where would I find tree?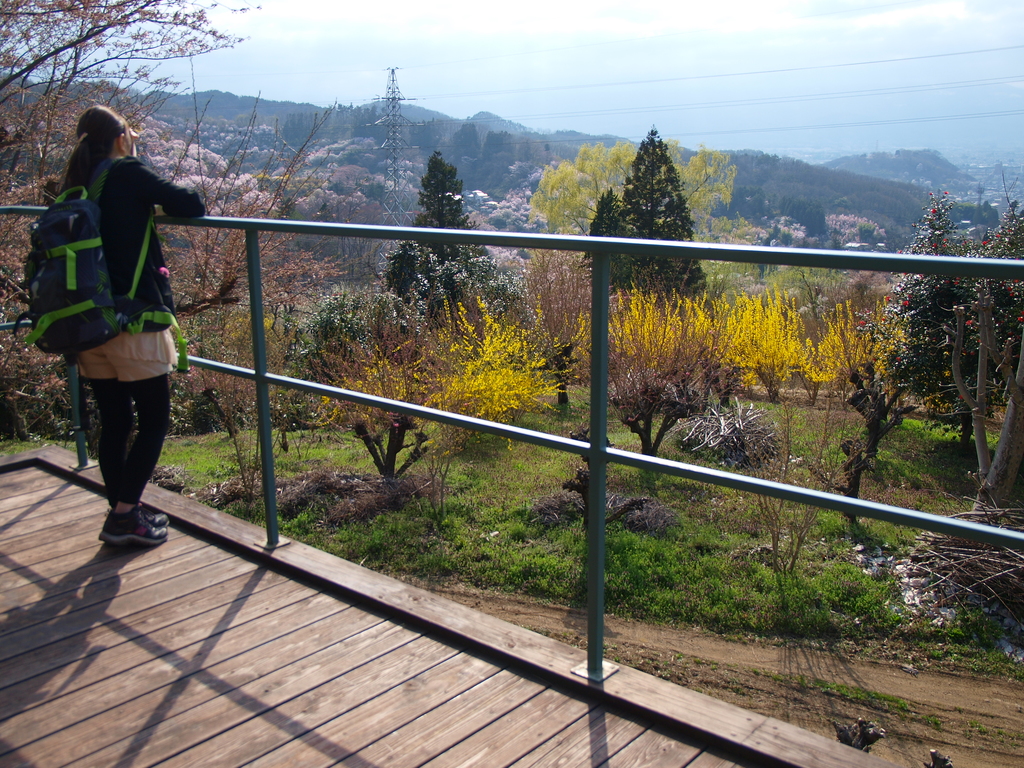
At x1=579, y1=118, x2=707, y2=312.
